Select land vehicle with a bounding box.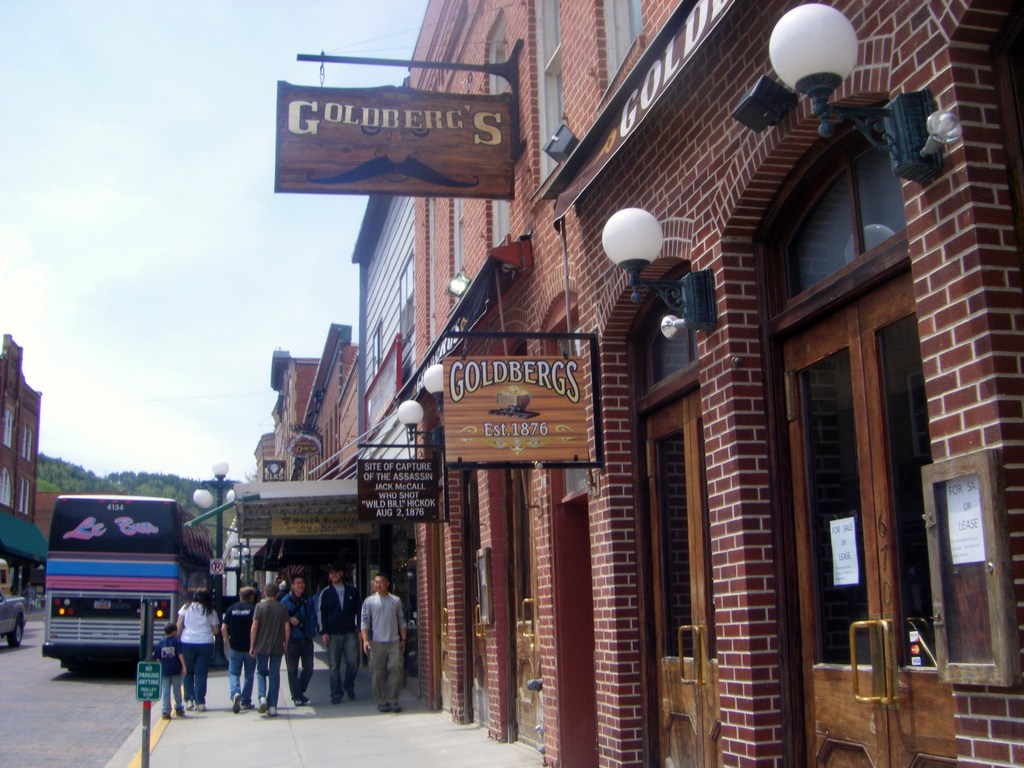
0,598,24,646.
